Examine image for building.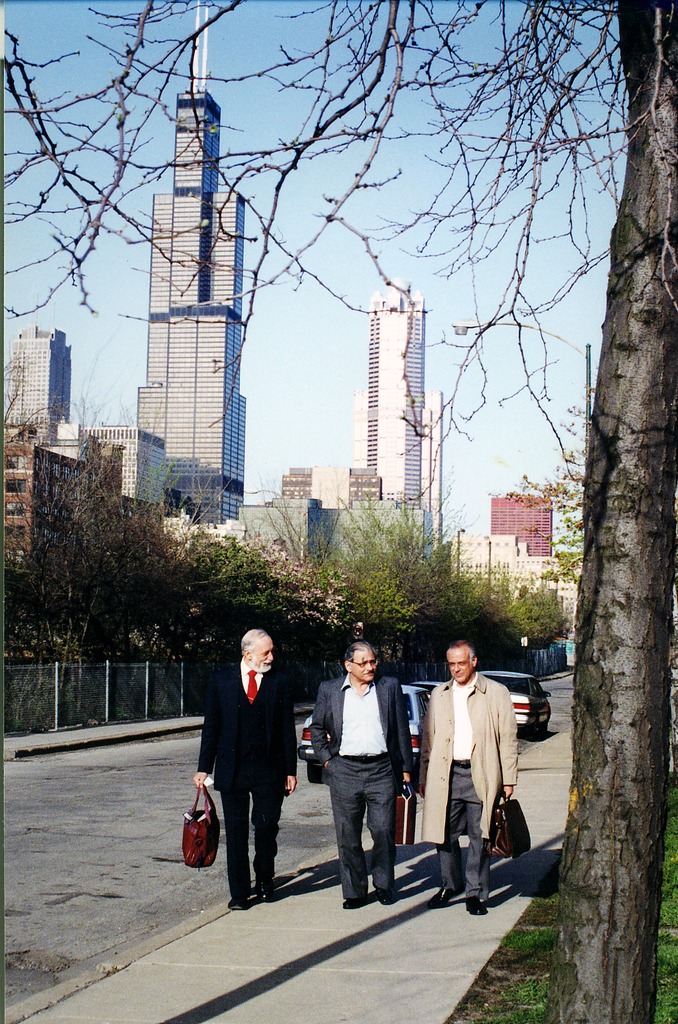
Examination result: [138,0,242,524].
